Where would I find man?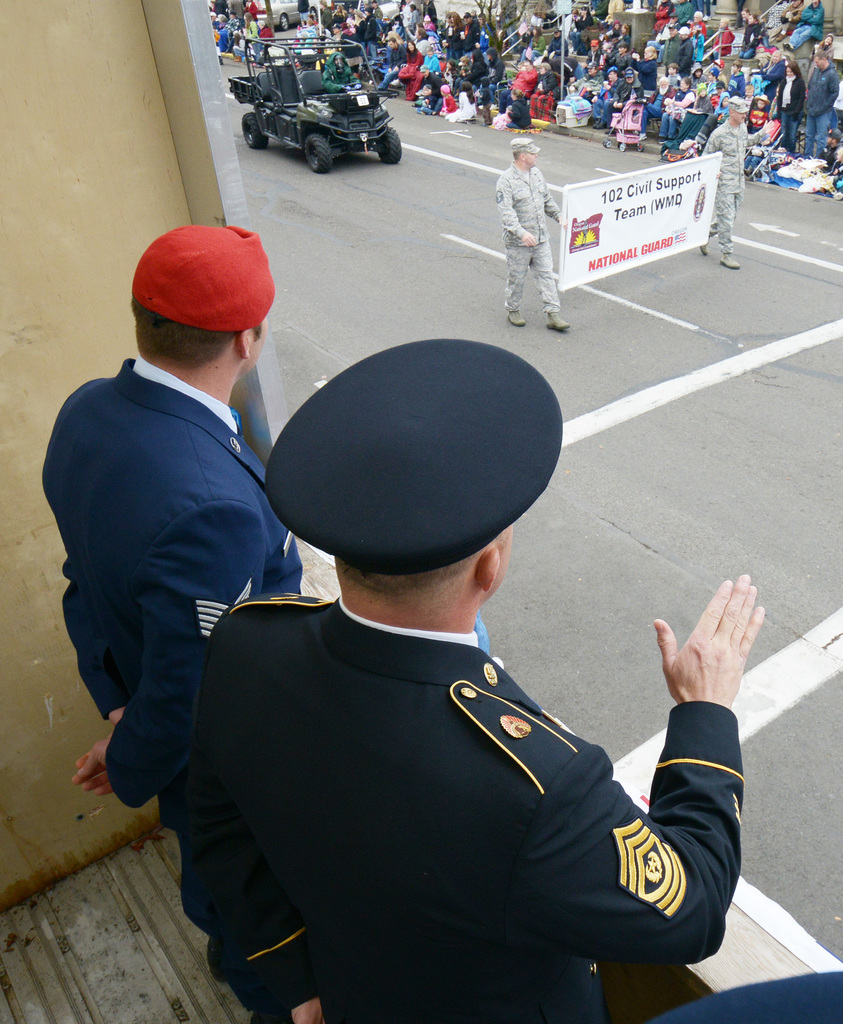
At x1=185 y1=510 x2=761 y2=1023.
